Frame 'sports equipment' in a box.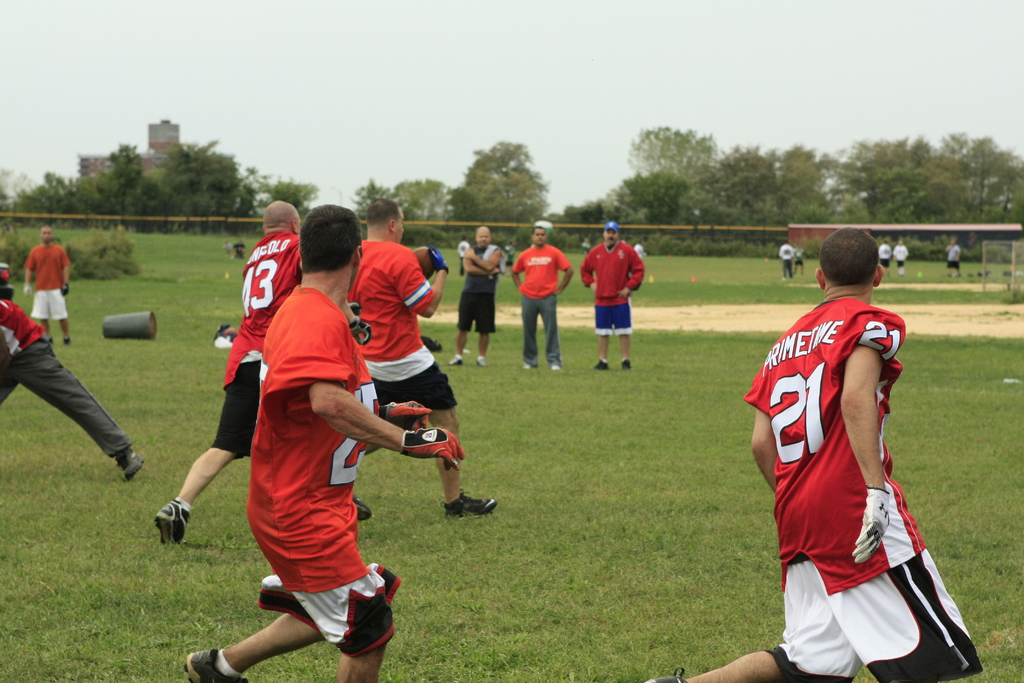
x1=403 y1=431 x2=463 y2=472.
